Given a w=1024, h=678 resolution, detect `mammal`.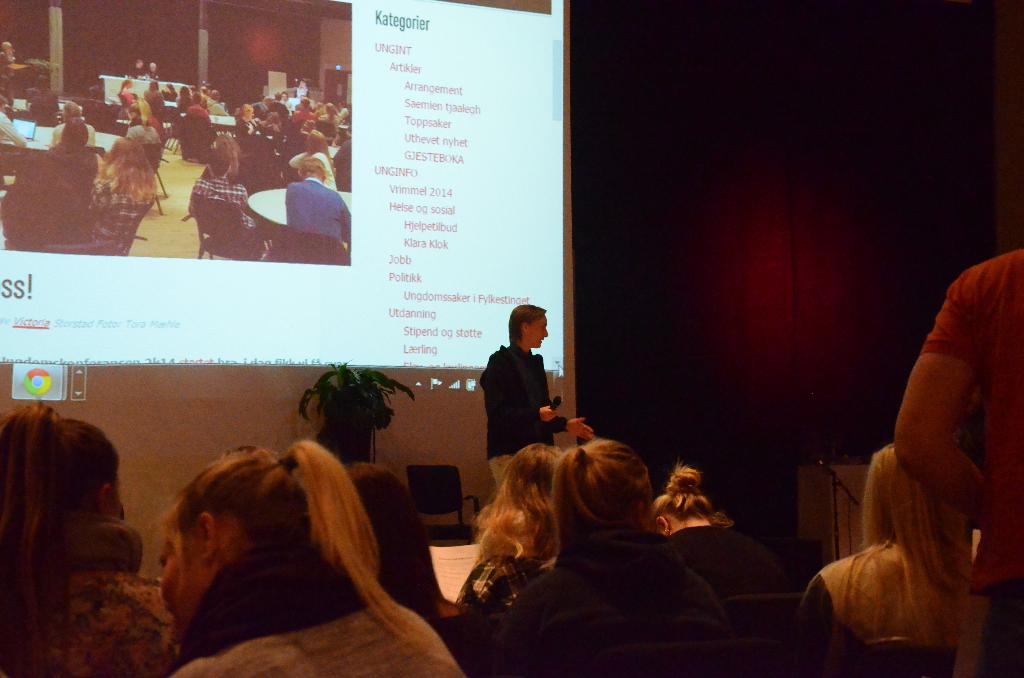
474/438/570/609.
